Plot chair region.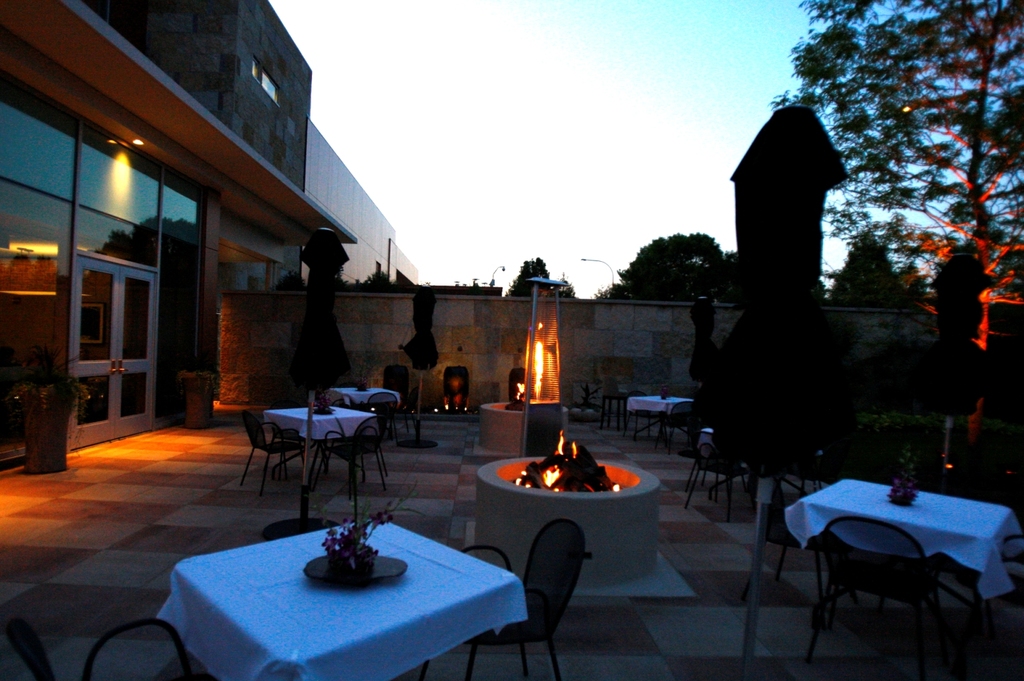
Plotted at [x1=744, y1=450, x2=833, y2=602].
